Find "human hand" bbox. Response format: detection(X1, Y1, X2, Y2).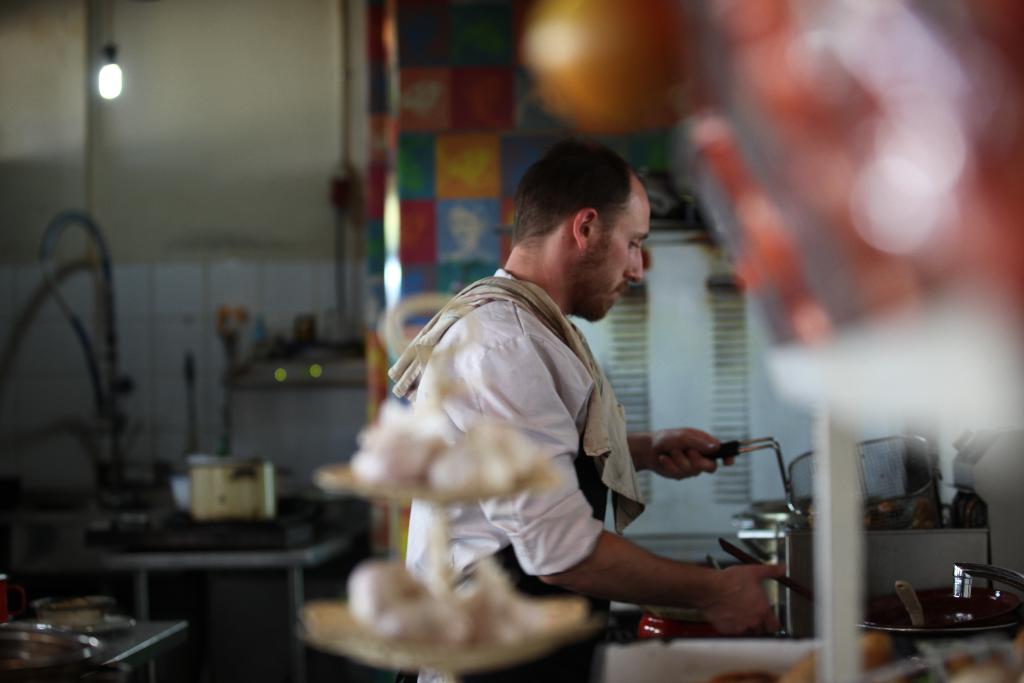
detection(696, 563, 790, 638).
